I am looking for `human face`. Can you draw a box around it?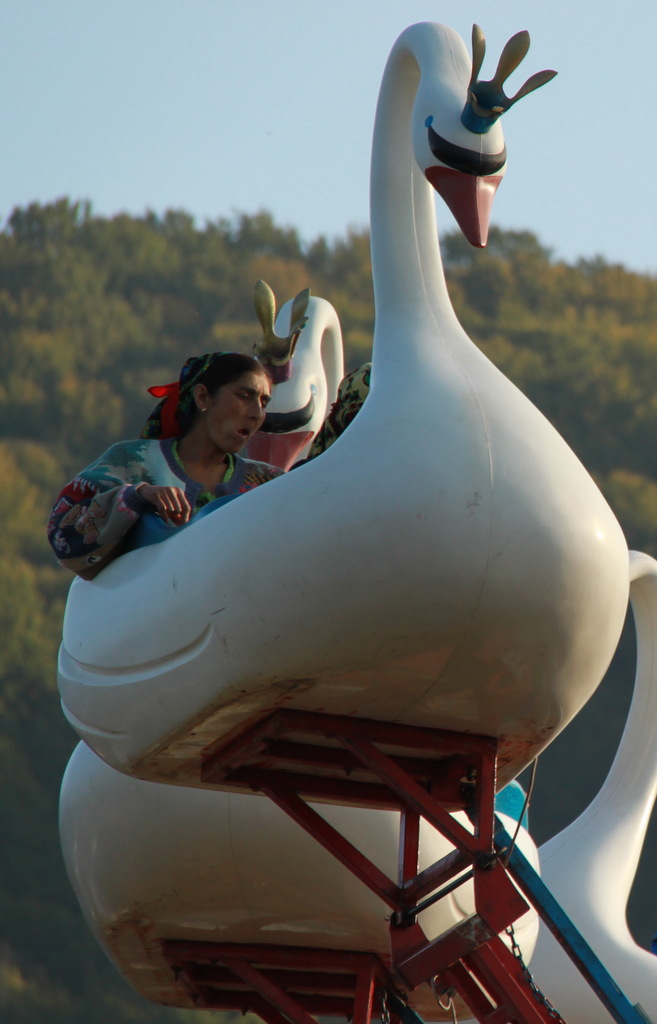
Sure, the bounding box is pyautogui.locateOnScreen(209, 373, 270, 451).
